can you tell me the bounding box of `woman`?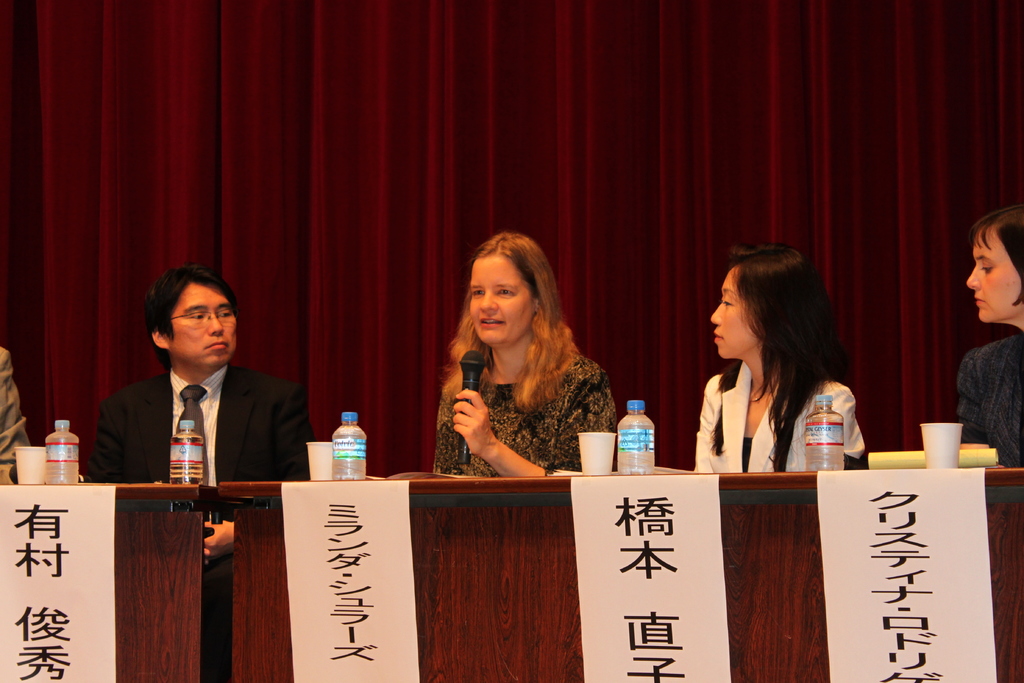
crop(956, 205, 1023, 473).
